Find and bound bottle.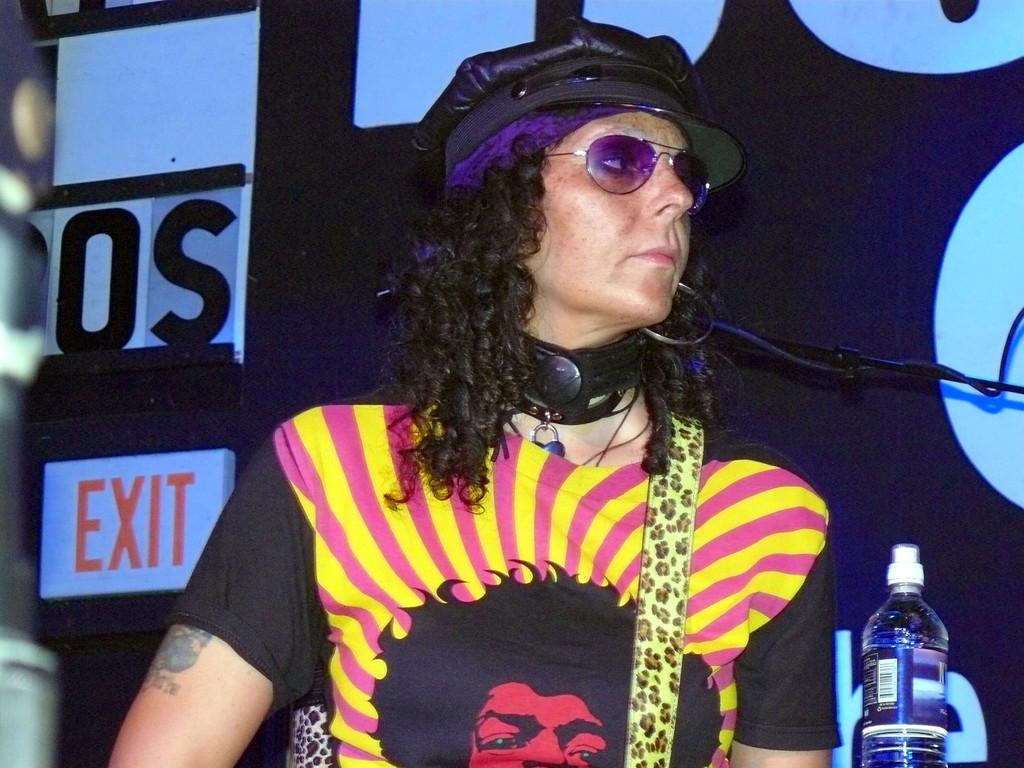
Bound: select_region(857, 541, 950, 767).
